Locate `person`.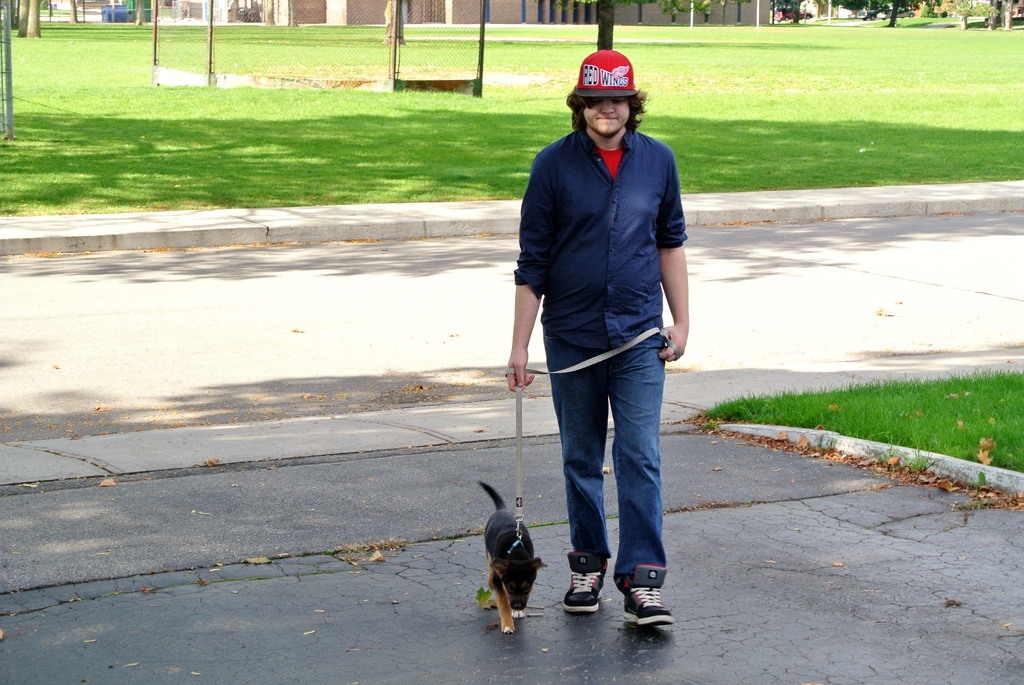
Bounding box: select_region(508, 52, 693, 632).
